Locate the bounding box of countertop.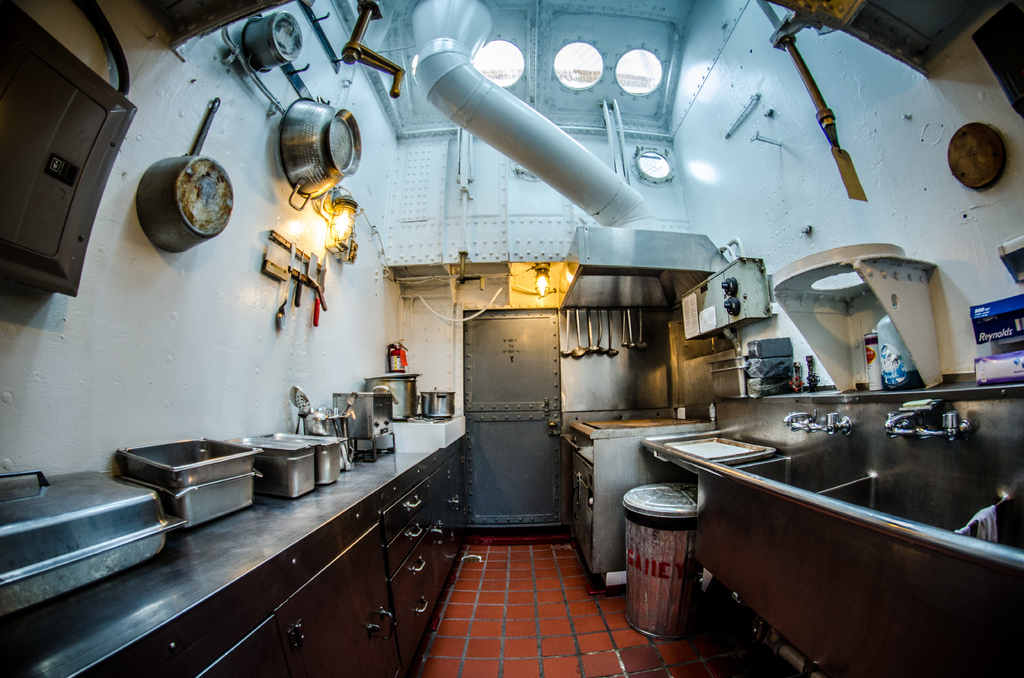
Bounding box: 1,439,458,677.
